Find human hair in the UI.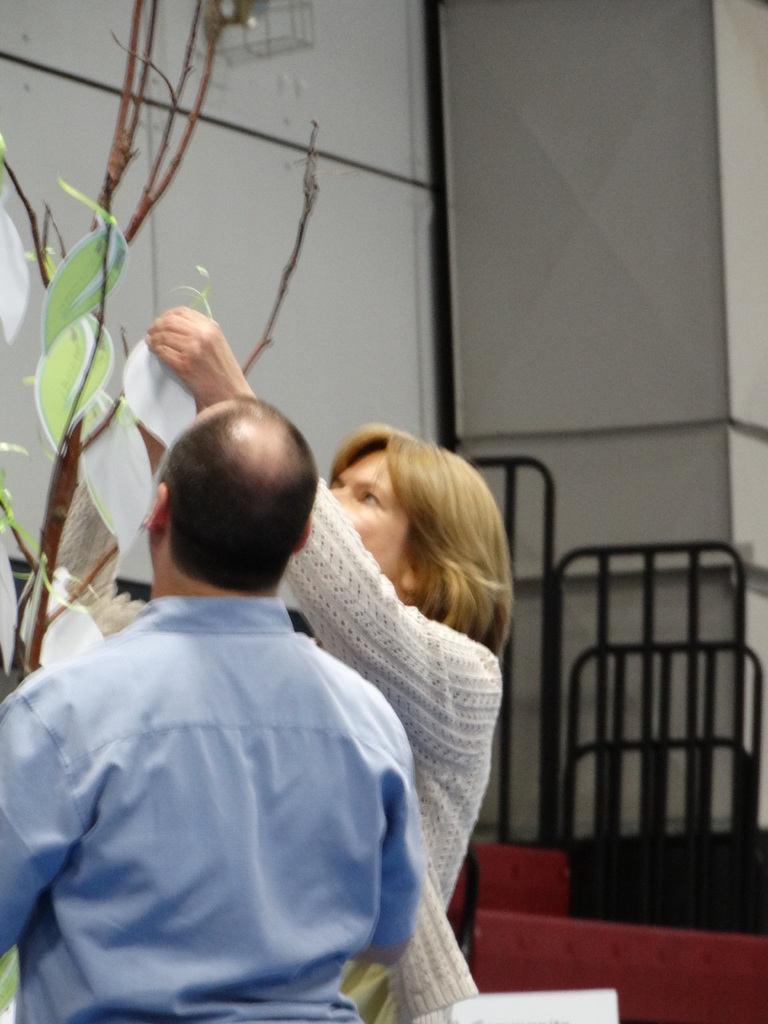
UI element at select_region(158, 397, 312, 596).
